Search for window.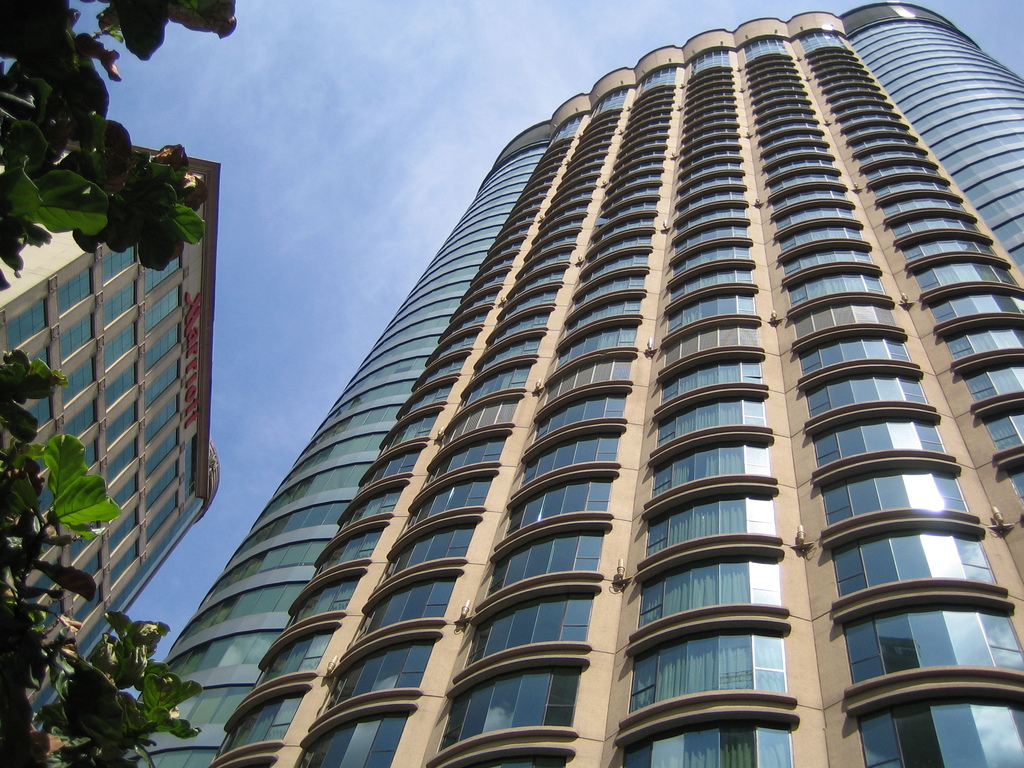
Found at x1=412, y1=428, x2=511, y2=491.
